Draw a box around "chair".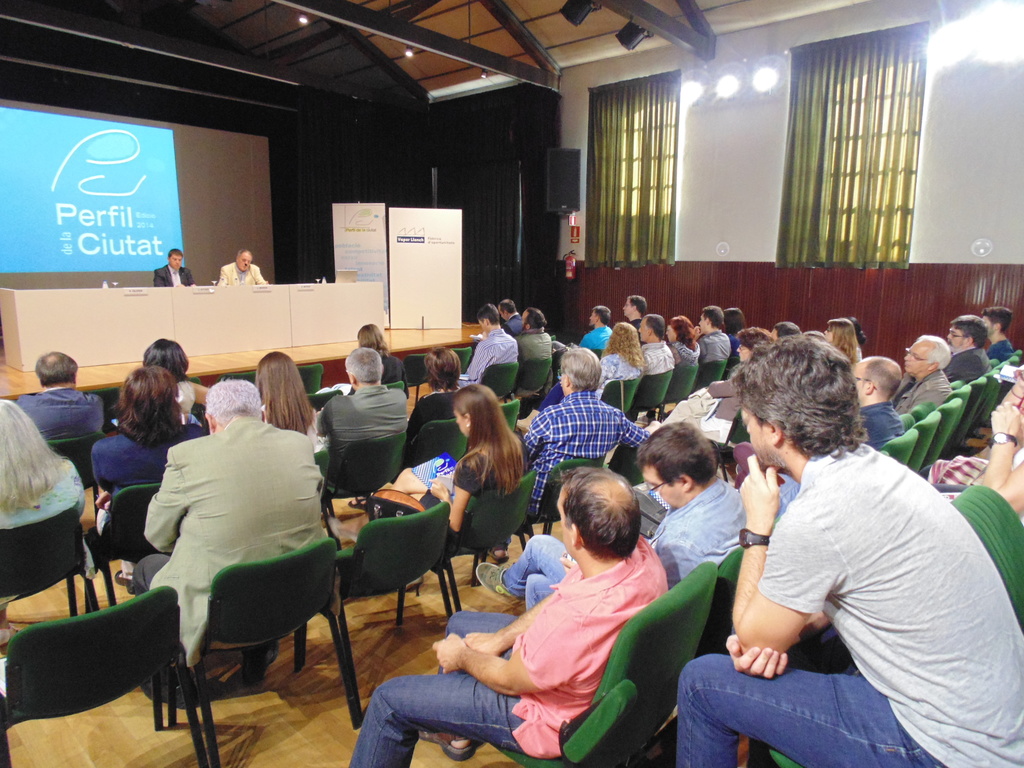
{"left": 294, "top": 364, "right": 324, "bottom": 396}.
